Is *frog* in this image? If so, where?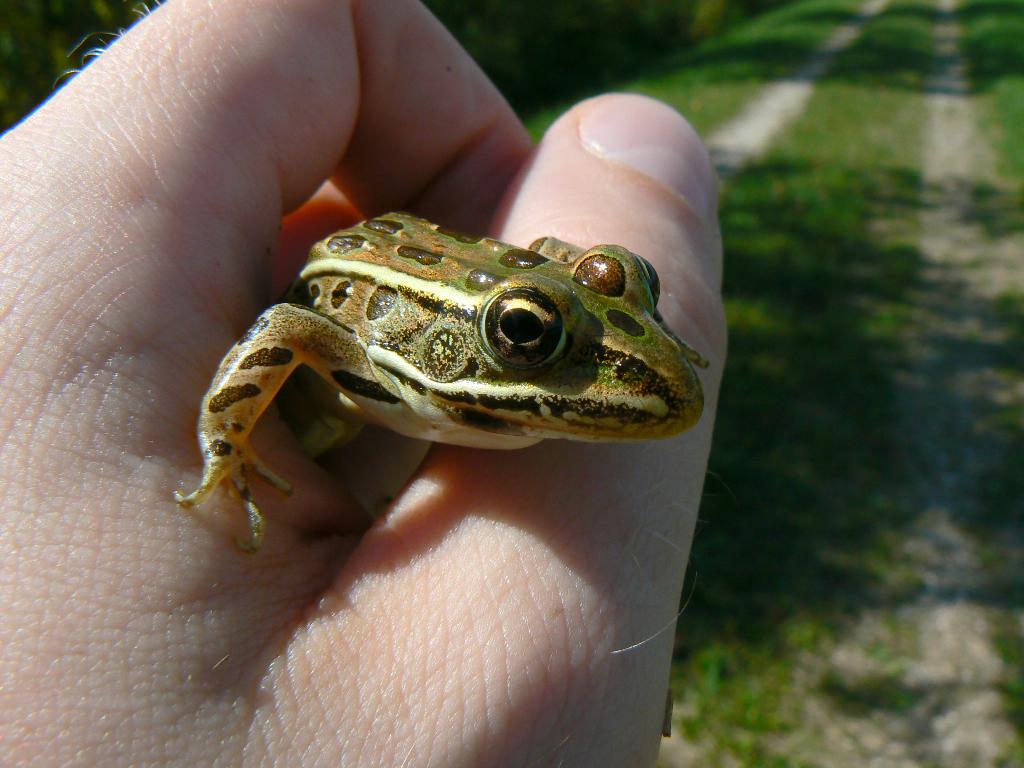
Yes, at x1=172 y1=211 x2=710 y2=555.
